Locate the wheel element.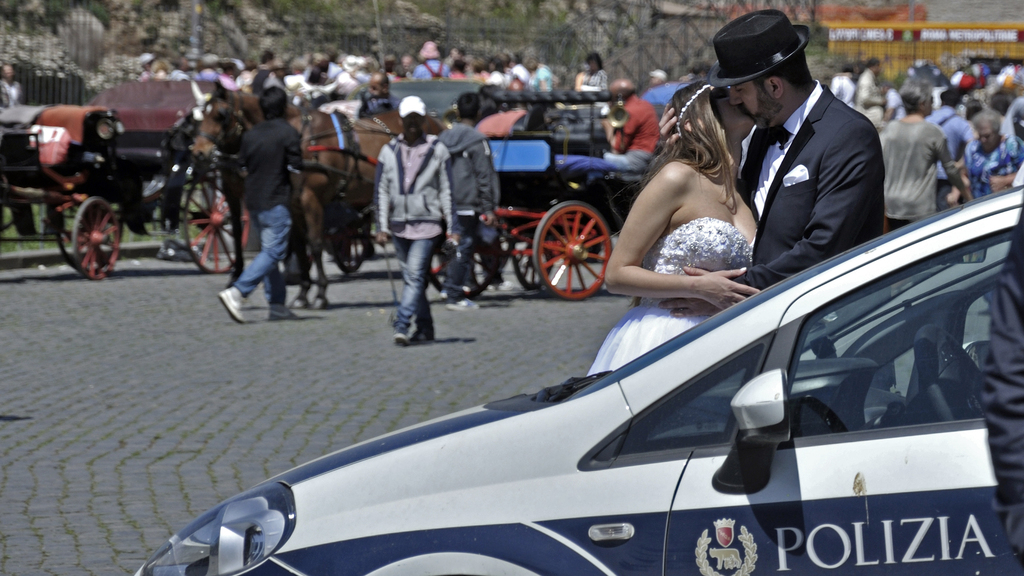
Element bbox: <box>71,190,154,283</box>.
